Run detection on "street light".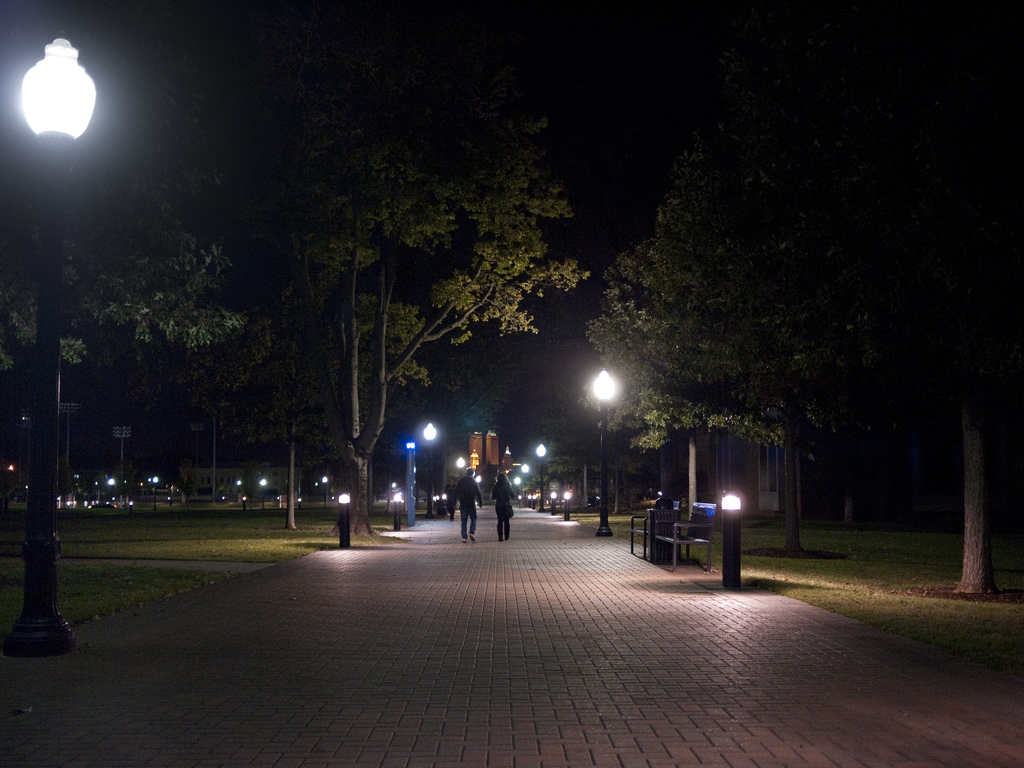
Result: left=520, top=461, right=532, bottom=509.
